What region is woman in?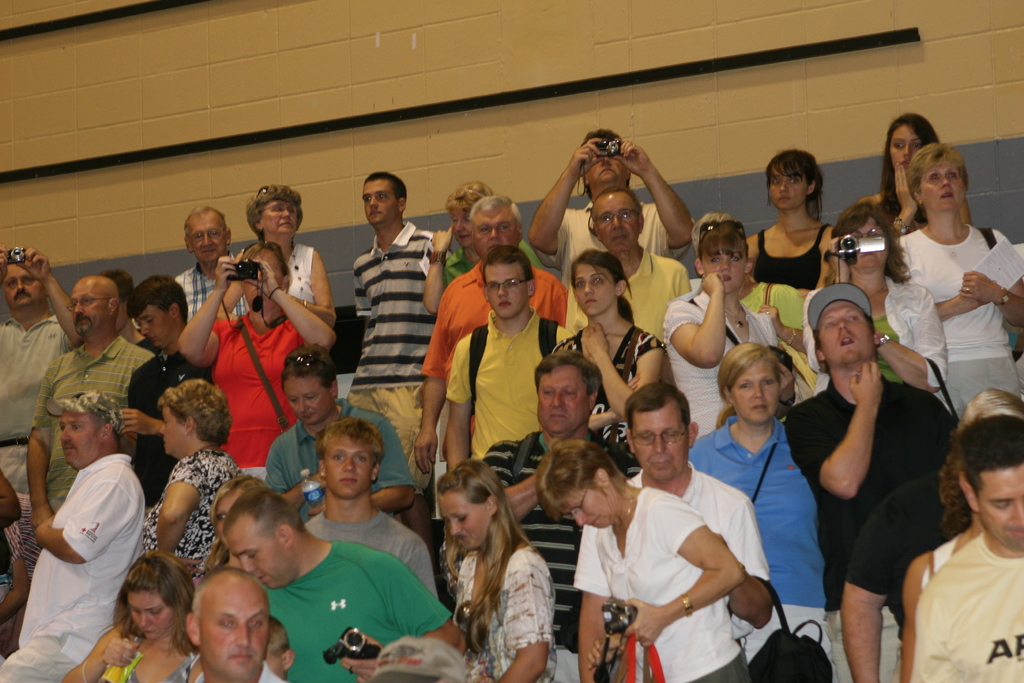
739,147,842,290.
